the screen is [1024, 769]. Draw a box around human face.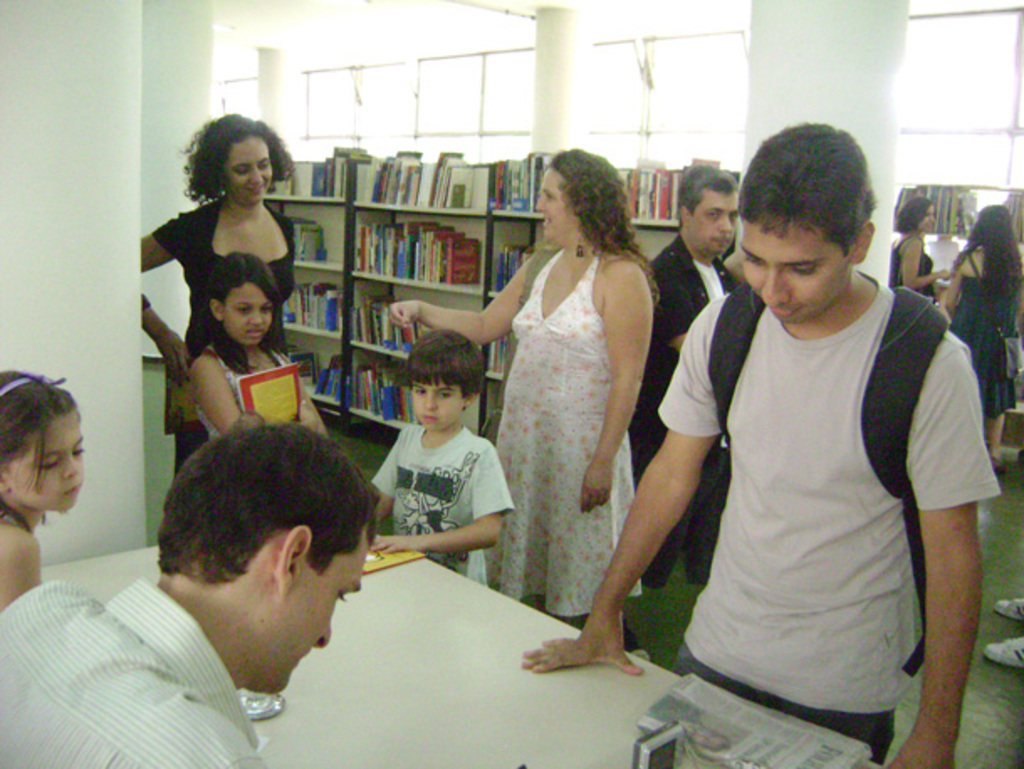
[745,222,851,326].
